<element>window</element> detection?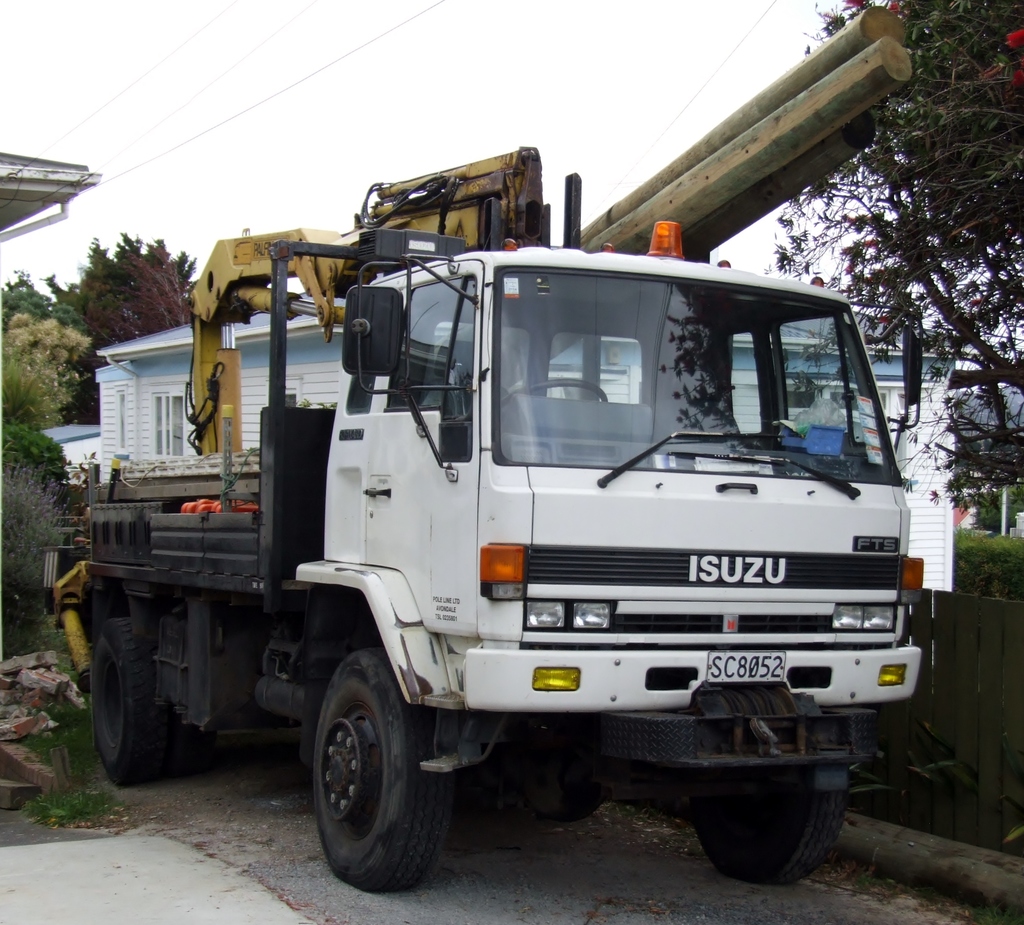
150:387:190:465
